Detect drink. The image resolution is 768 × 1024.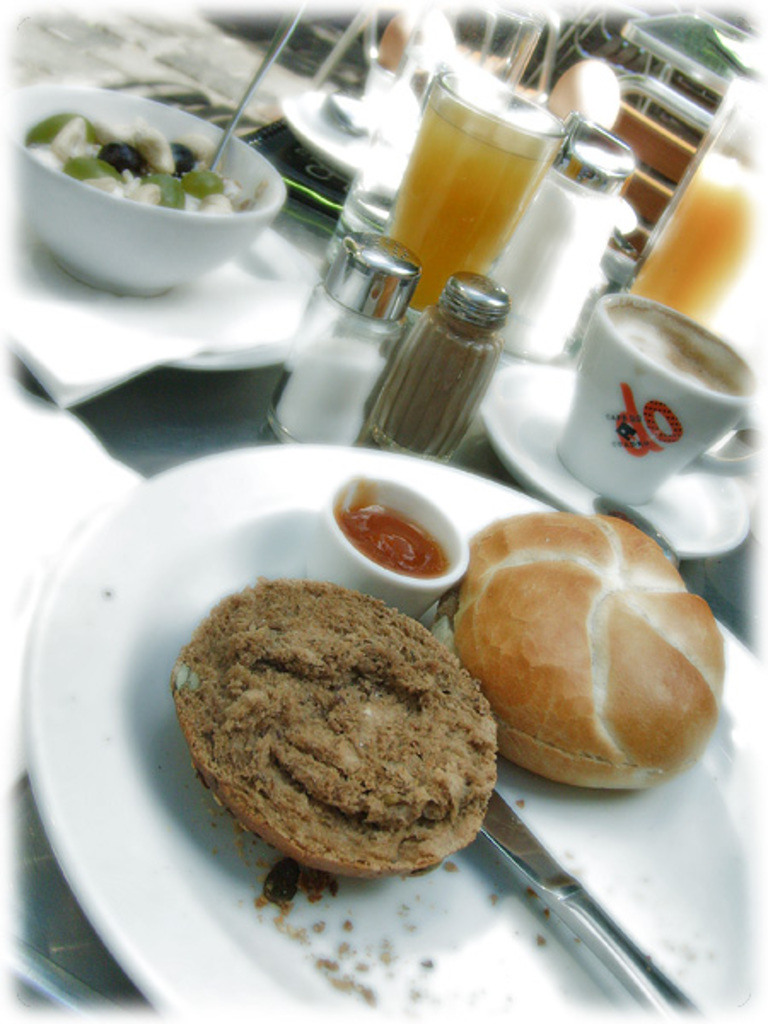
[626,160,756,304].
